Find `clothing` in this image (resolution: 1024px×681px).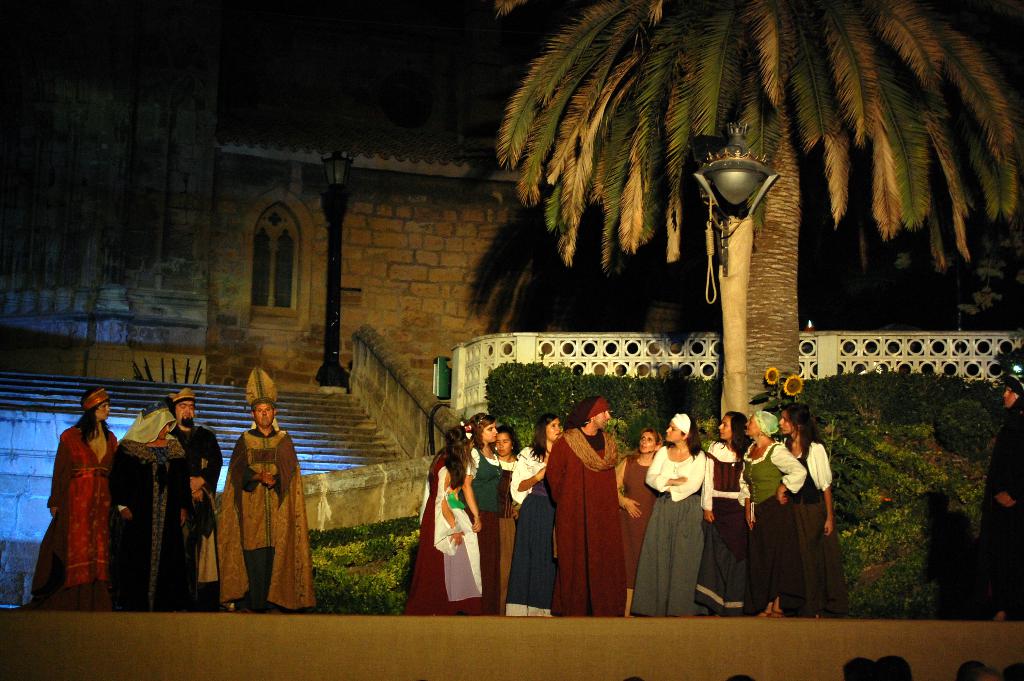
x1=977 y1=411 x2=1023 y2=610.
